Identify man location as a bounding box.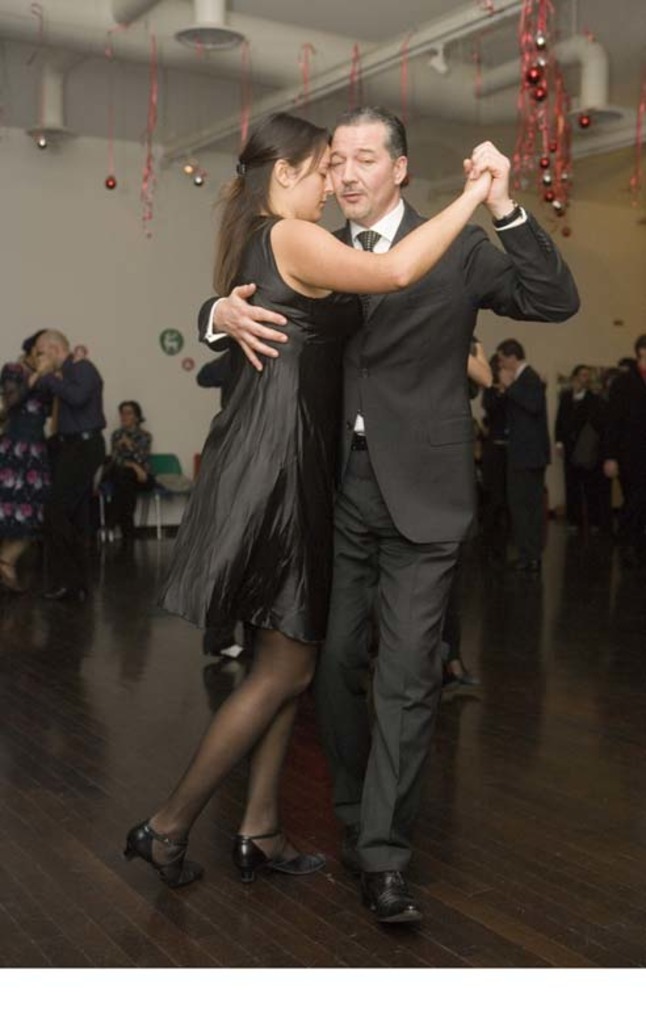
<bbox>621, 336, 645, 546</bbox>.
